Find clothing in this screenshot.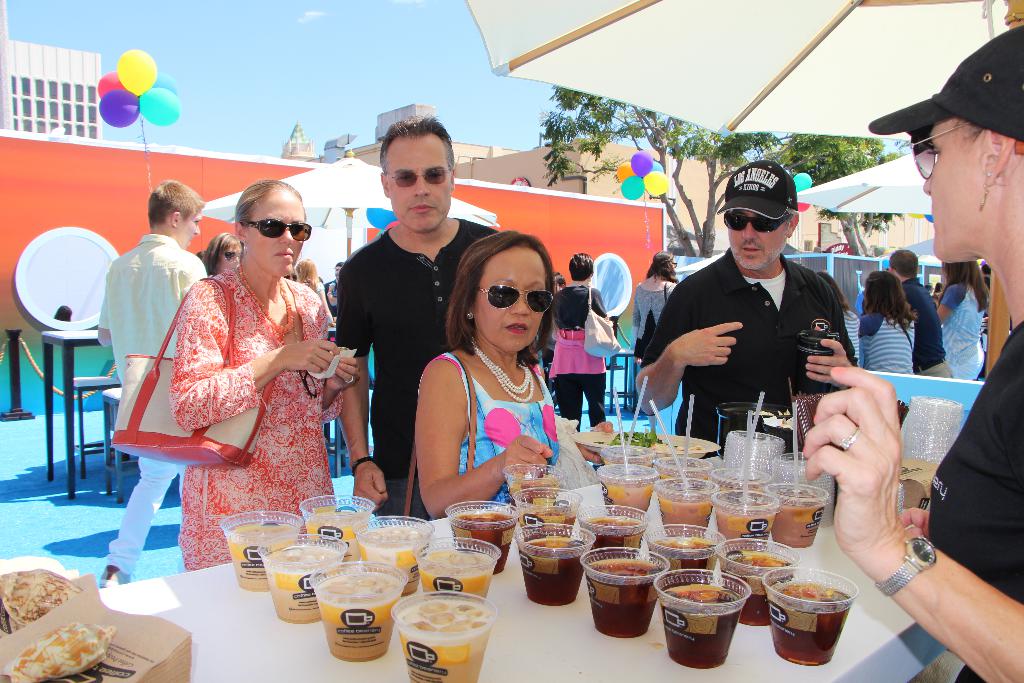
The bounding box for clothing is {"left": 417, "top": 348, "right": 555, "bottom": 511}.
